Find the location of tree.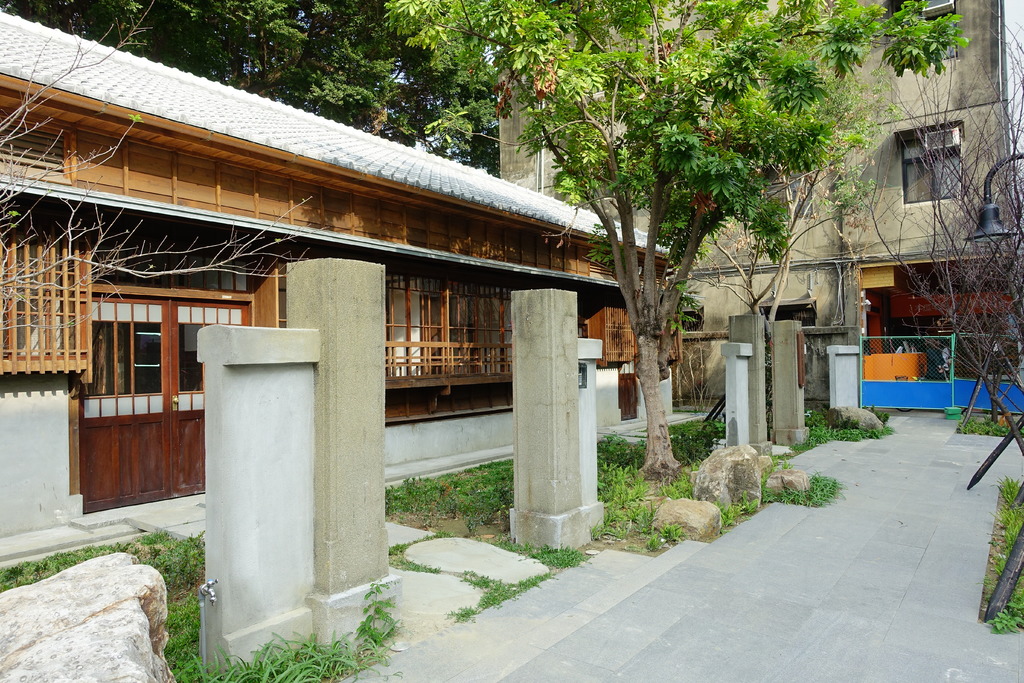
Location: 0, 0, 501, 178.
